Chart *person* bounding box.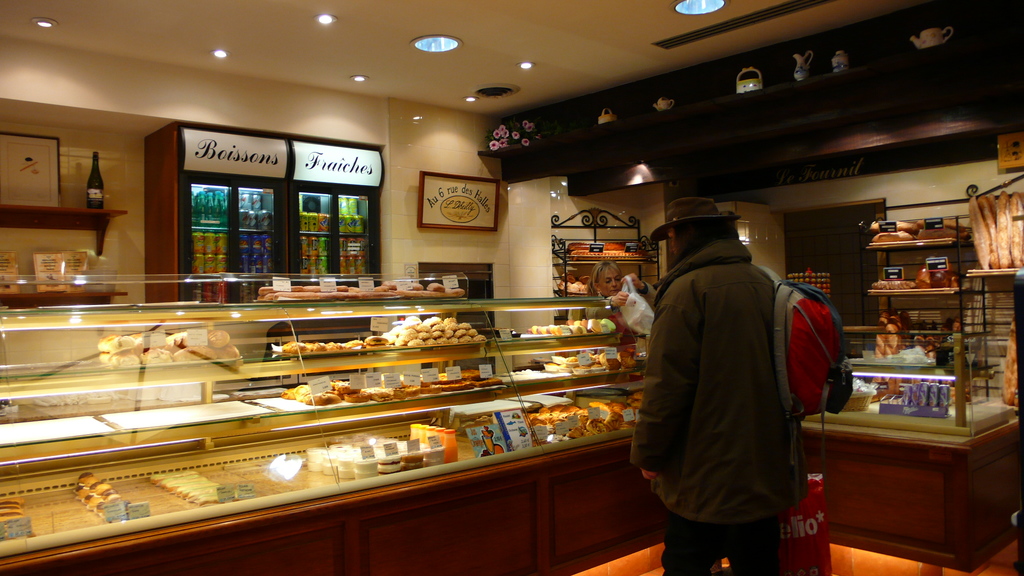
Charted: 636:180:830:568.
